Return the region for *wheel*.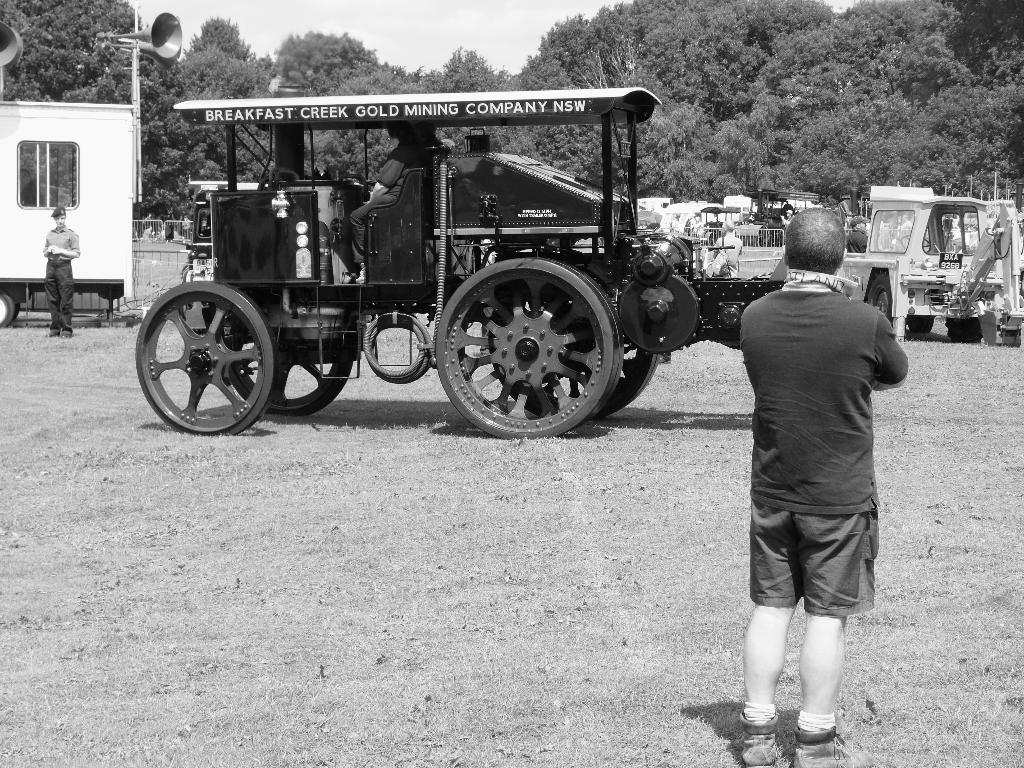
899 235 932 252.
